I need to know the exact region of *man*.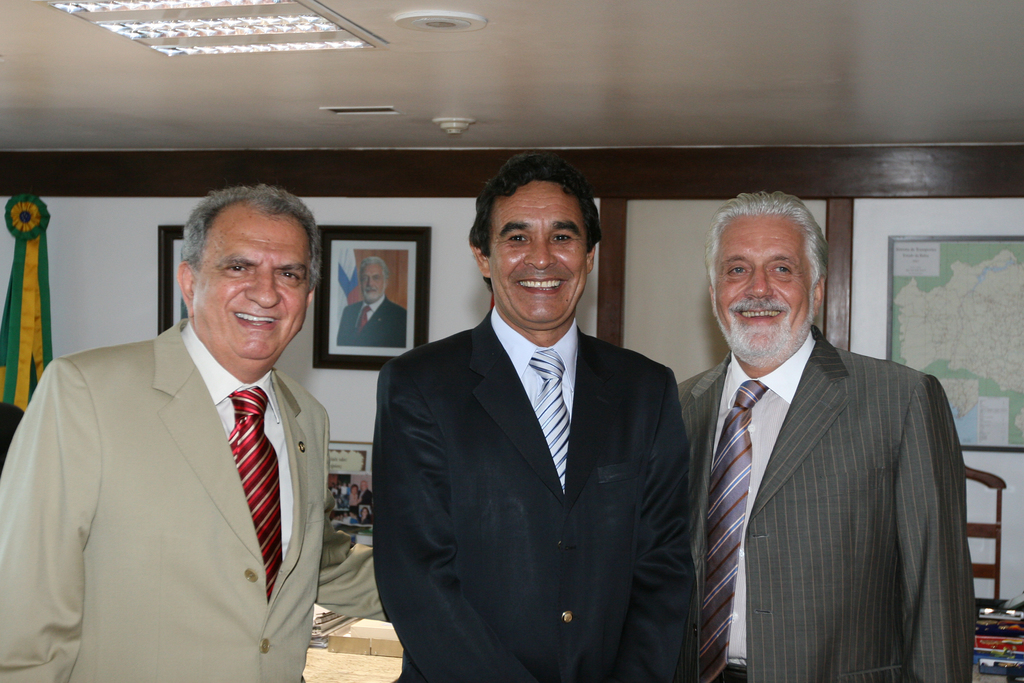
Region: bbox=(20, 191, 356, 668).
